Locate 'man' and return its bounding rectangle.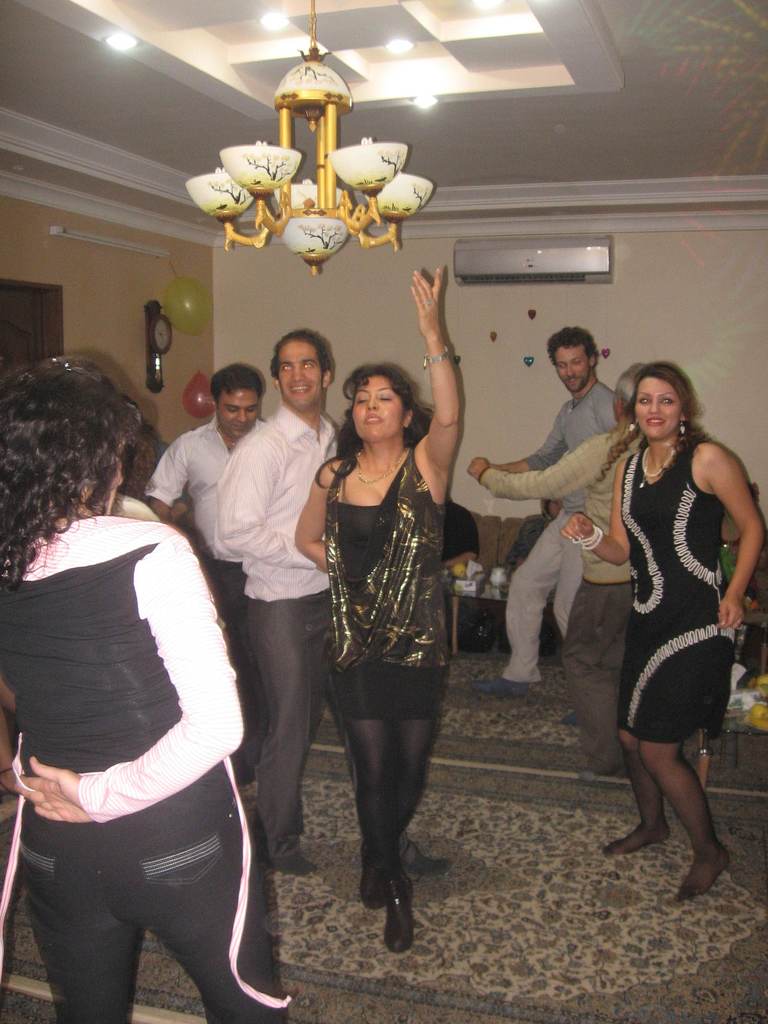
<box>463,330,629,678</box>.
